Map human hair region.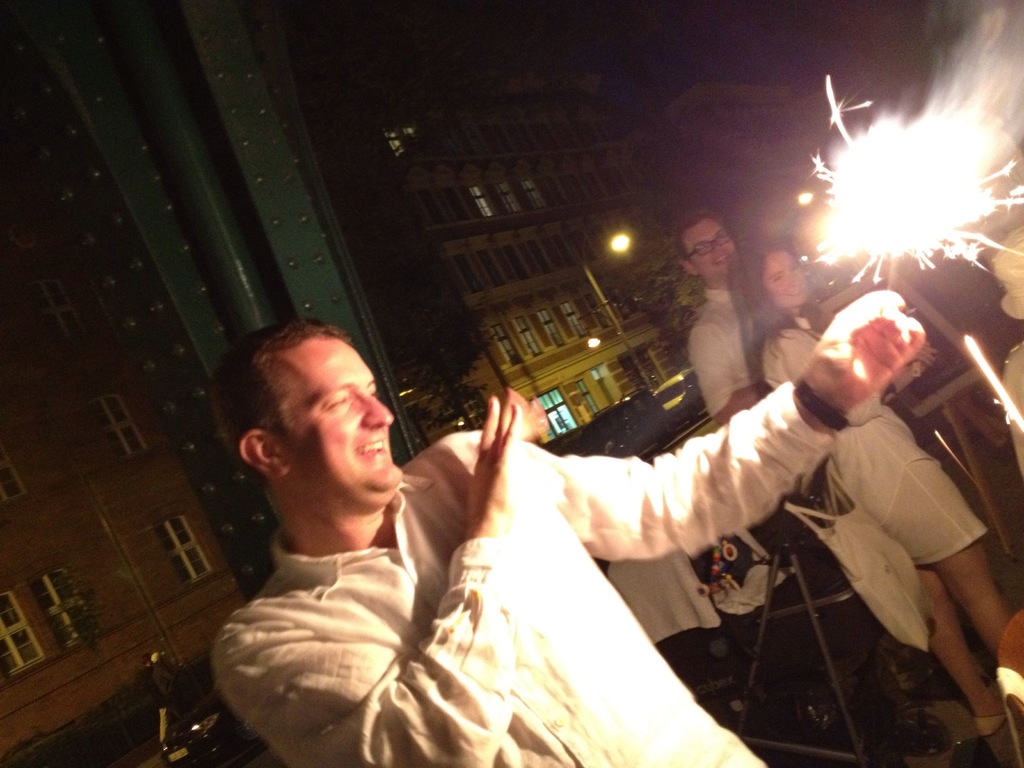
Mapped to select_region(670, 207, 716, 268).
